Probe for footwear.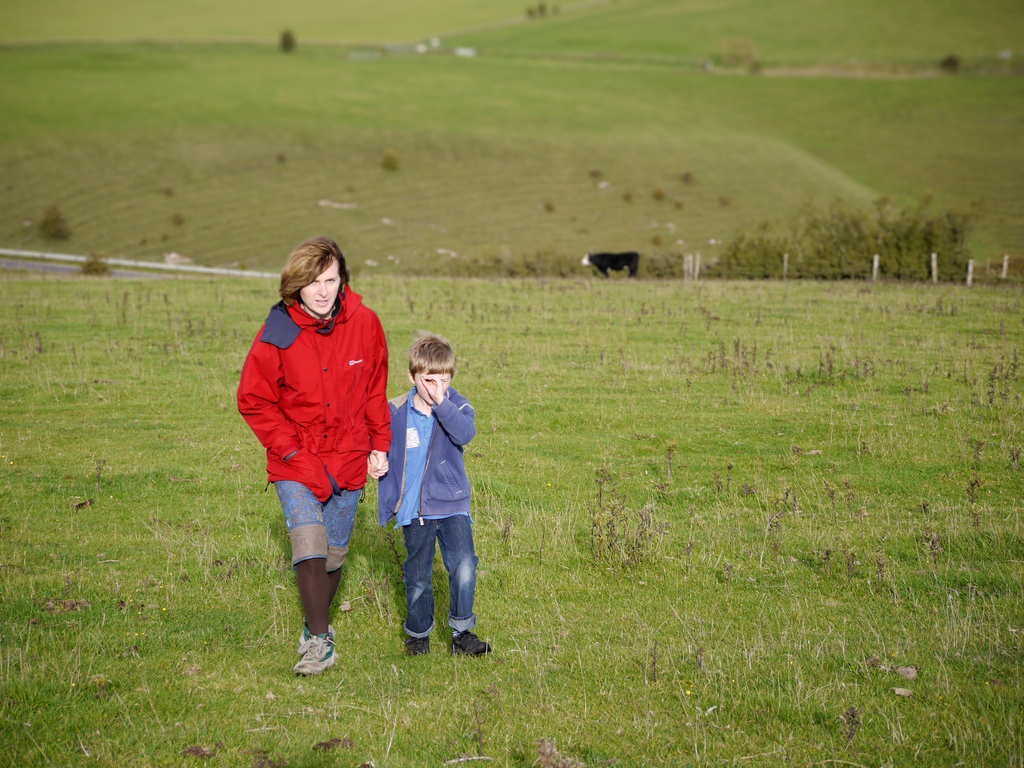
Probe result: [left=450, top=631, right=493, bottom=657].
